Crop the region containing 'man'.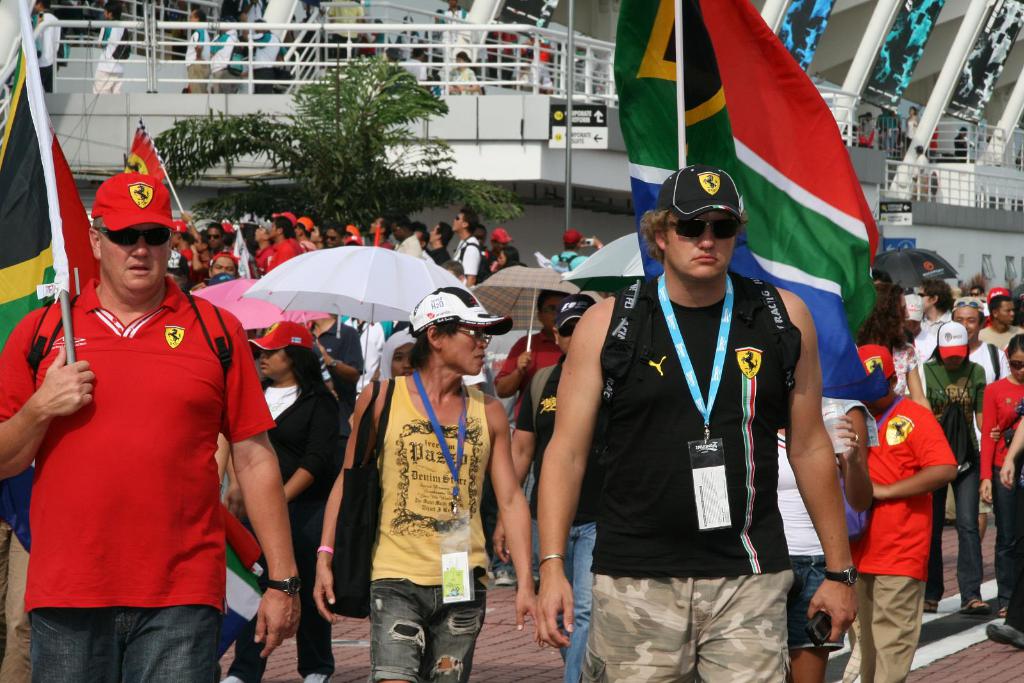
Crop region: <bbox>238, 12, 286, 88</bbox>.
